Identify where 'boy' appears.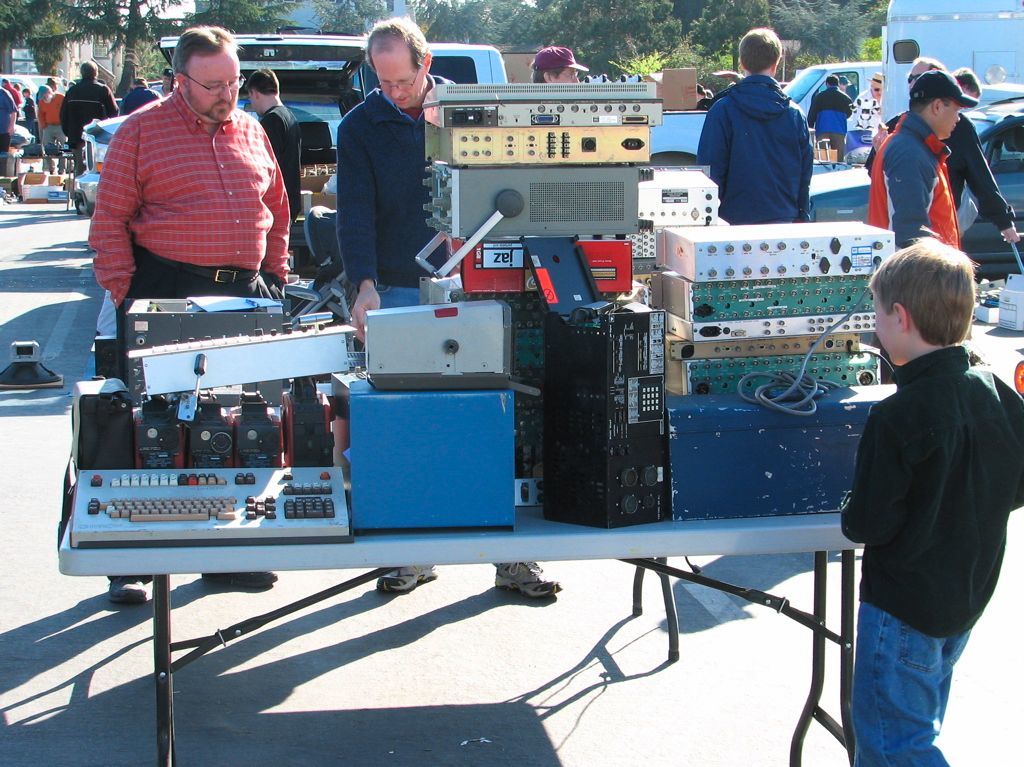
Appears at bbox=(812, 208, 1008, 753).
